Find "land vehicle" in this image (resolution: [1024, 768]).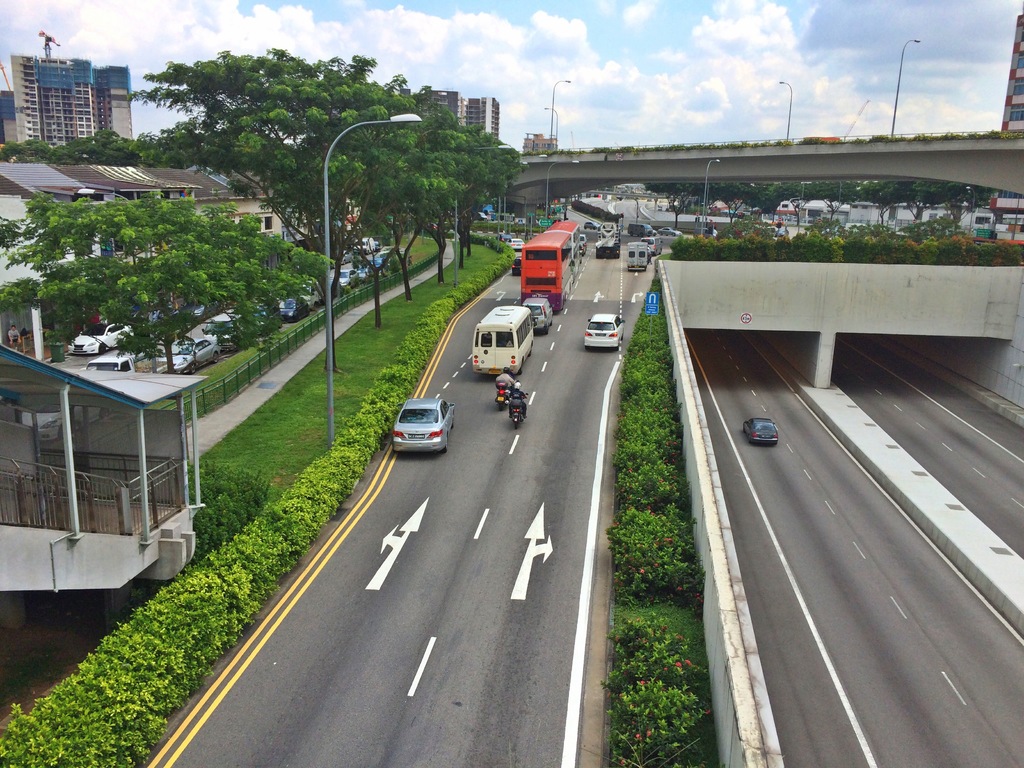
region(260, 308, 283, 333).
